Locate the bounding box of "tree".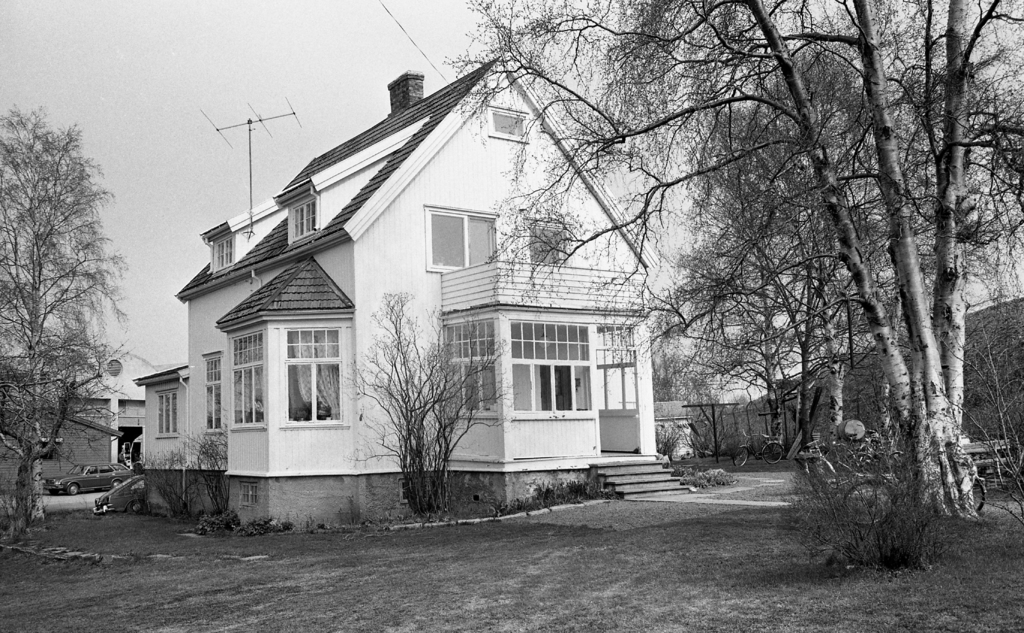
Bounding box: 444 0 1023 519.
